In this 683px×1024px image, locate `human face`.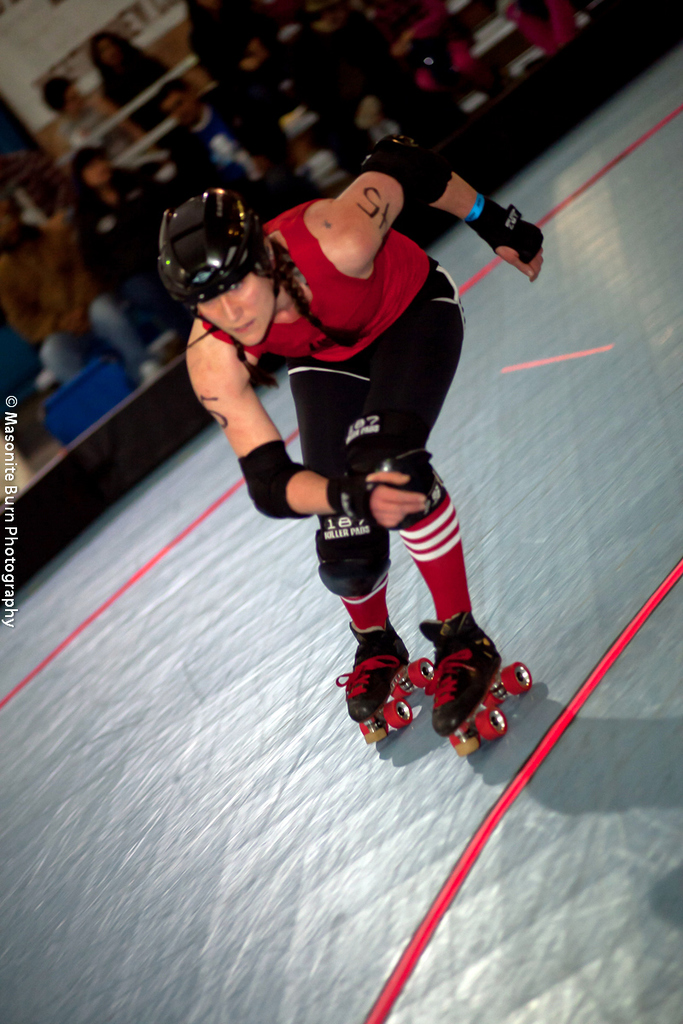
Bounding box: [x1=163, y1=92, x2=197, y2=120].
